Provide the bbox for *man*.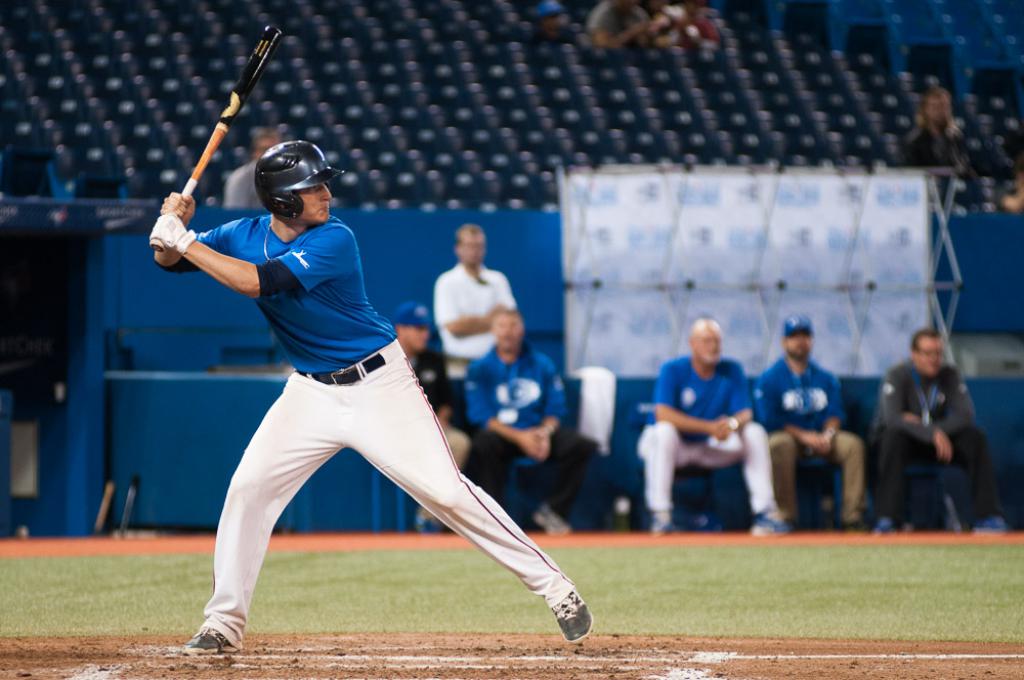
pyautogui.locateOnScreen(637, 318, 797, 537).
